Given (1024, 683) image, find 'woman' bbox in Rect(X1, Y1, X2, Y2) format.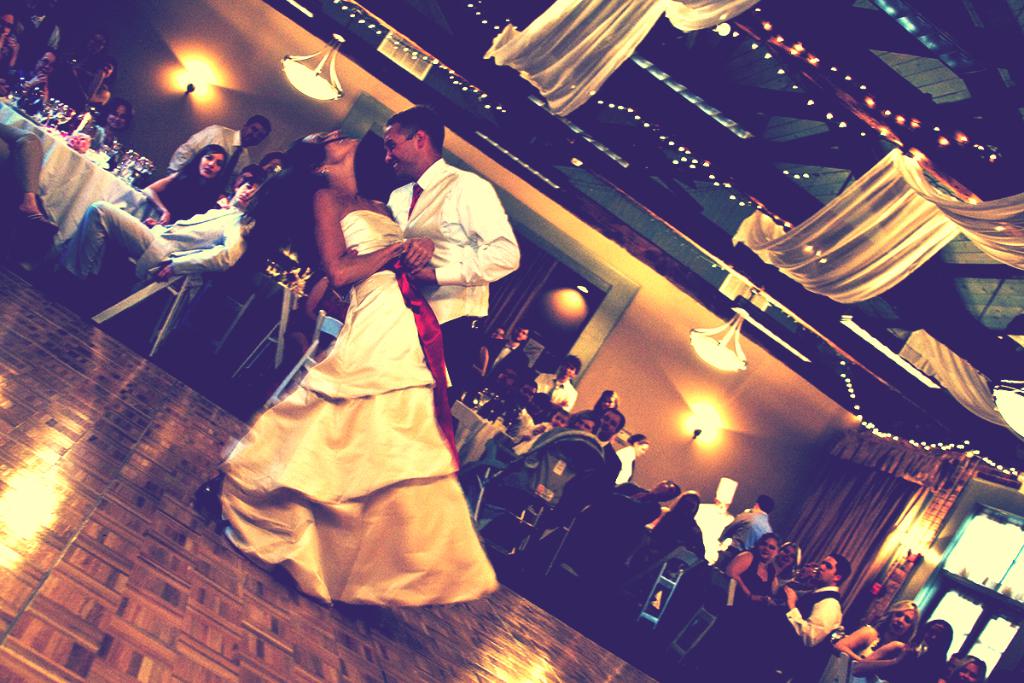
Rect(637, 485, 704, 574).
